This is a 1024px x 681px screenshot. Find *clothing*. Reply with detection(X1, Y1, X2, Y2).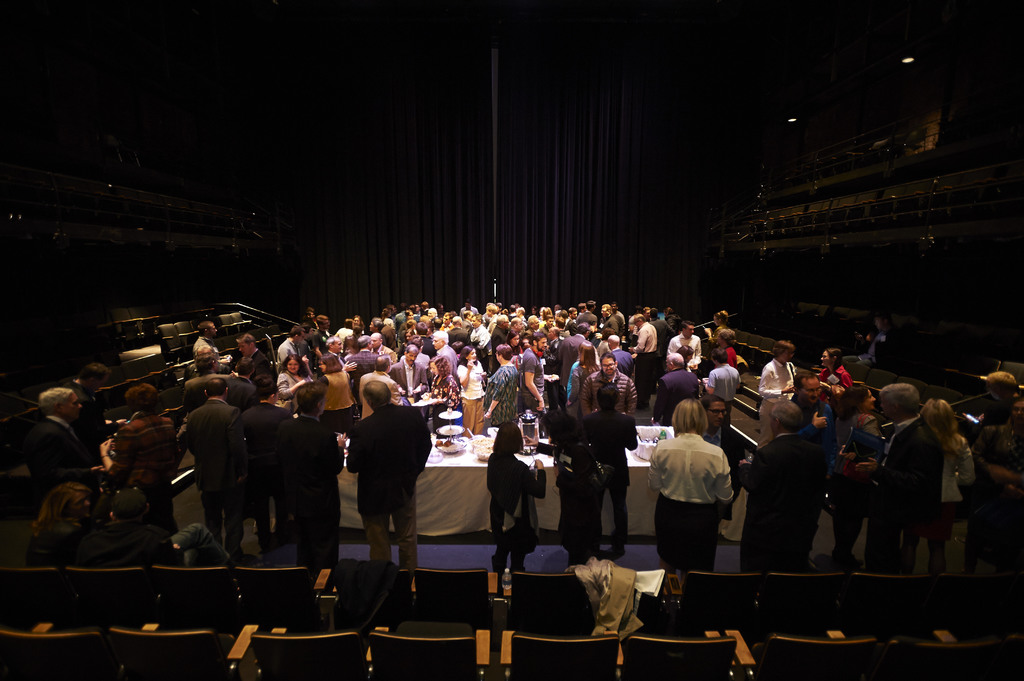
detection(272, 415, 347, 568).
